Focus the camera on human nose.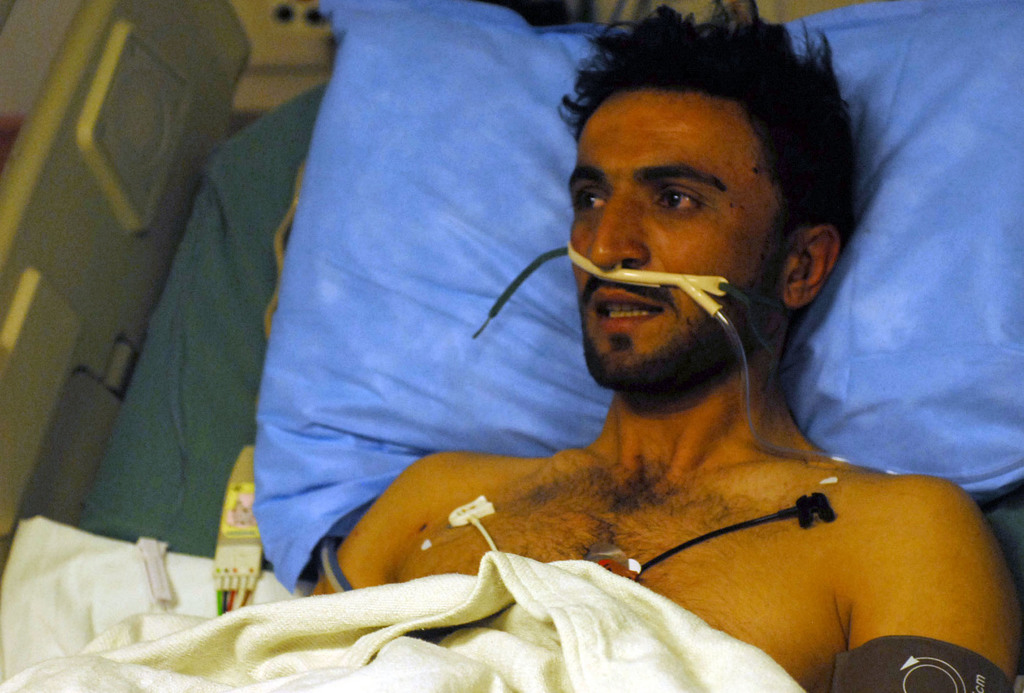
Focus region: [left=585, top=186, right=657, bottom=268].
